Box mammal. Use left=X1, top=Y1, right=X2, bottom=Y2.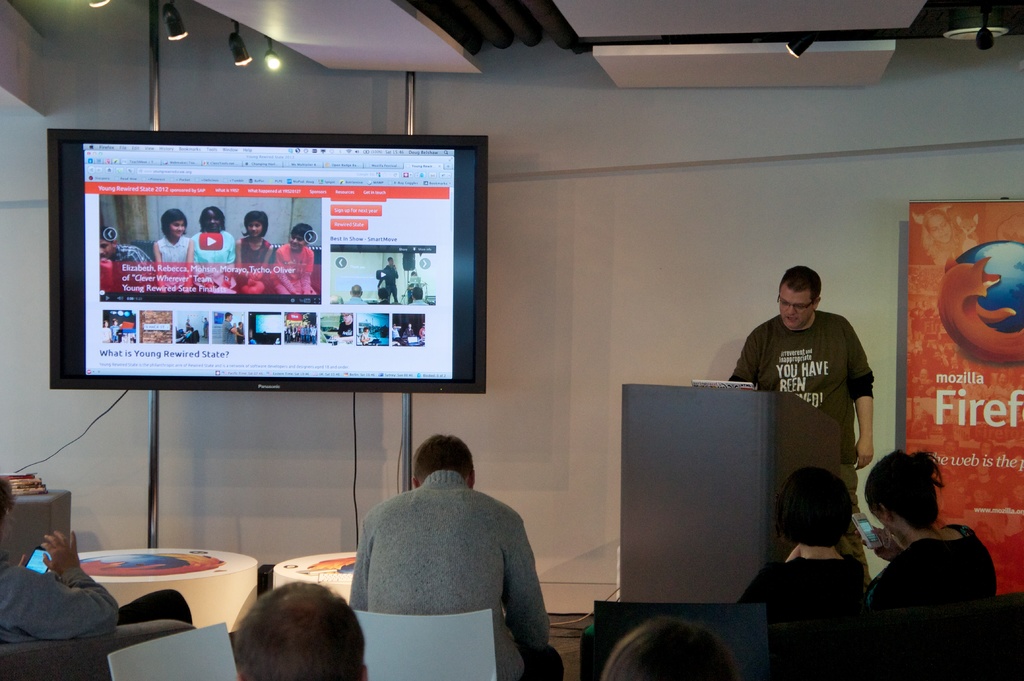
left=735, top=461, right=867, bottom=680.
